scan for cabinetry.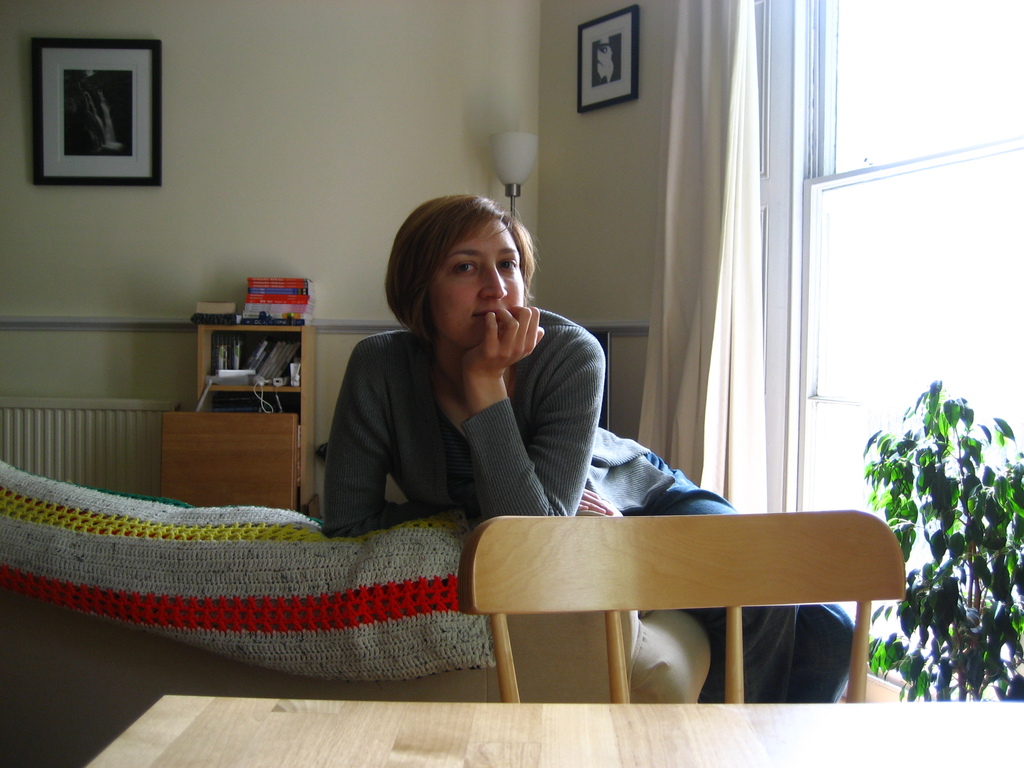
Scan result: 161/397/298/516.
